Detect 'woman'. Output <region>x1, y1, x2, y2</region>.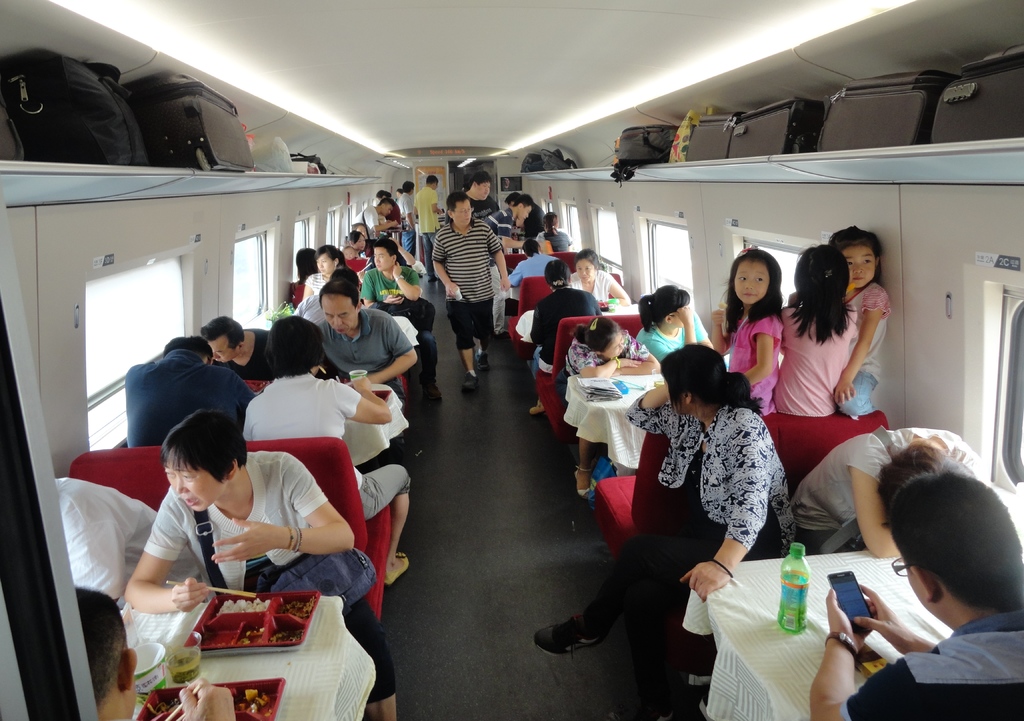
<region>541, 213, 573, 254</region>.
